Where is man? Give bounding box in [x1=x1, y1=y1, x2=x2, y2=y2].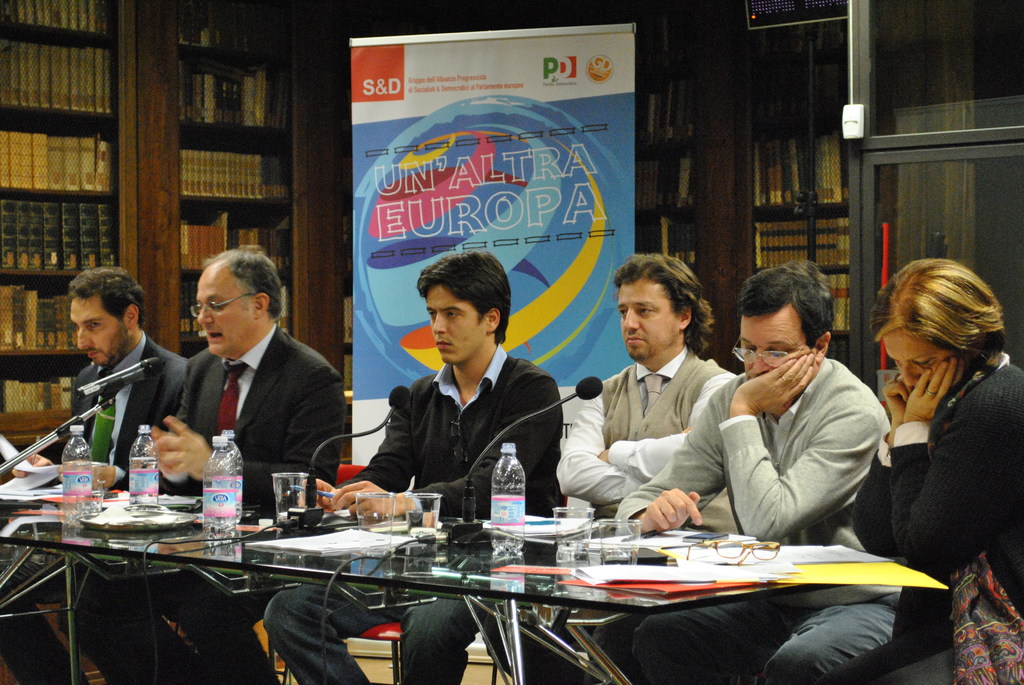
[x1=478, y1=251, x2=739, y2=684].
